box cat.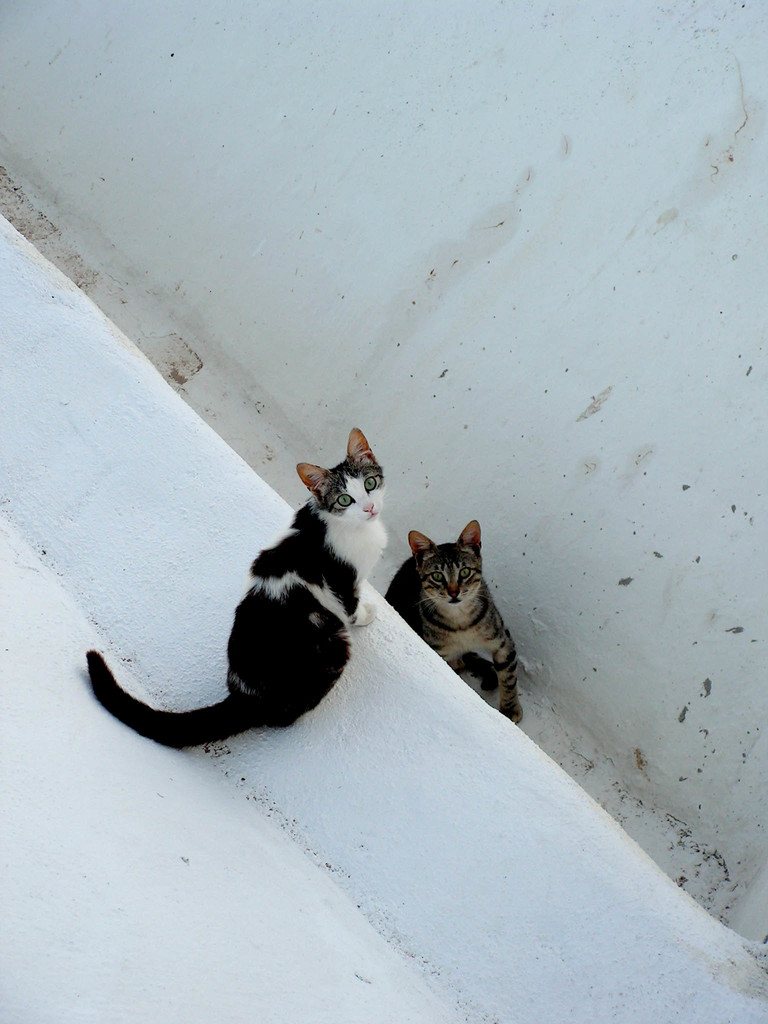
region(81, 426, 380, 758).
